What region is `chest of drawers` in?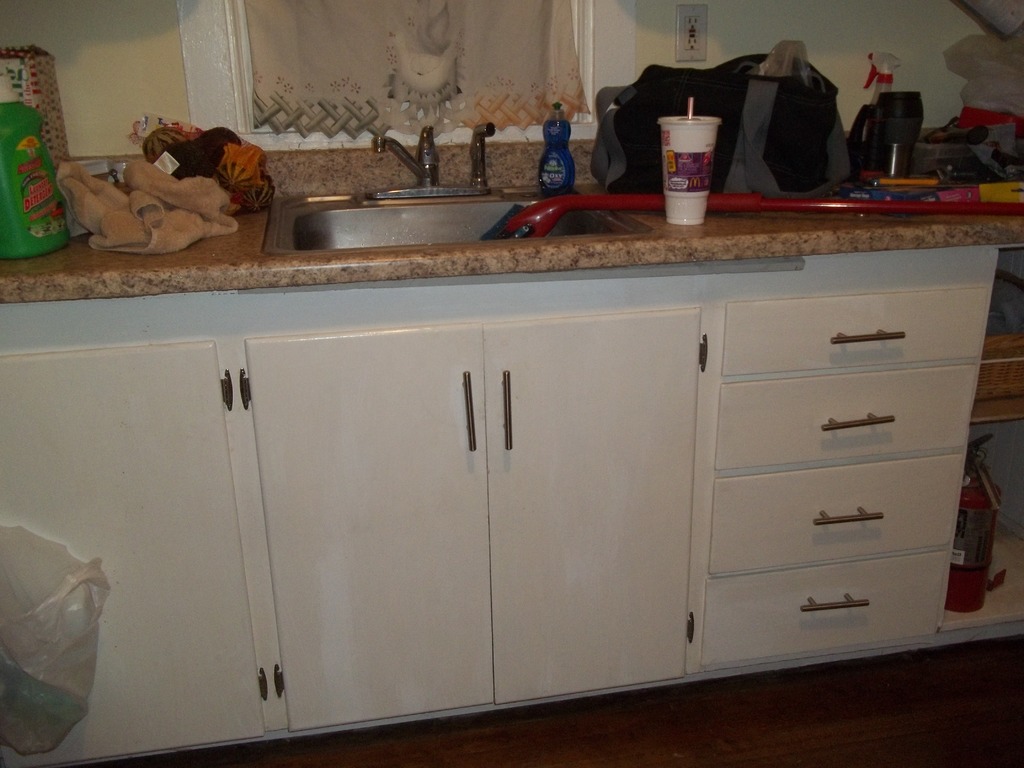
{"left": 1, "top": 250, "right": 1023, "bottom": 767}.
